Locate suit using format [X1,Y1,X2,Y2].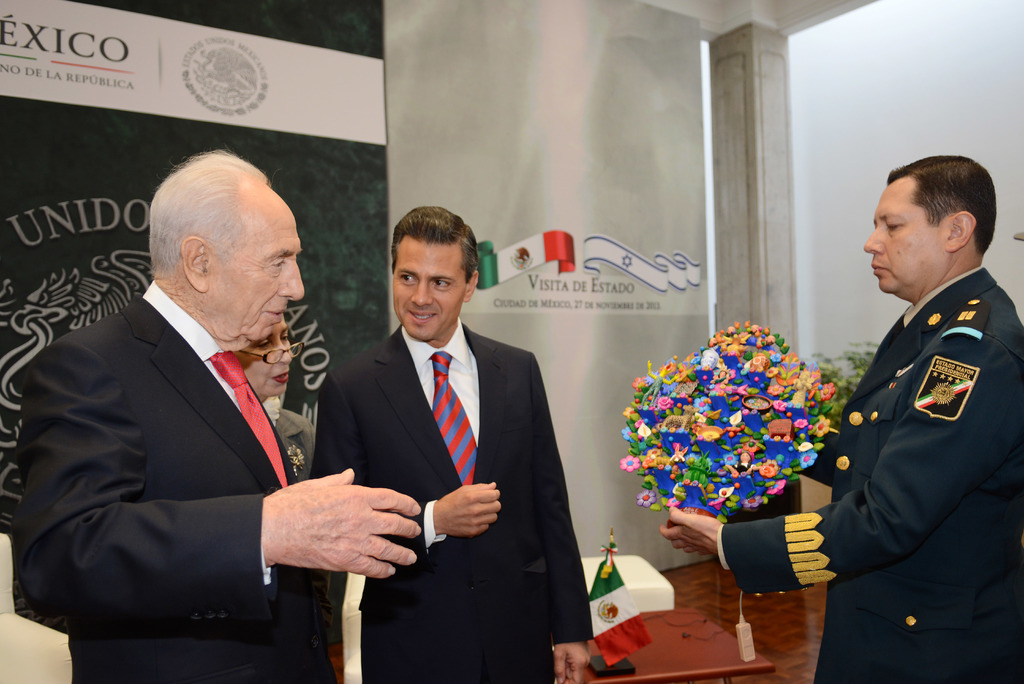
[307,326,594,683].
